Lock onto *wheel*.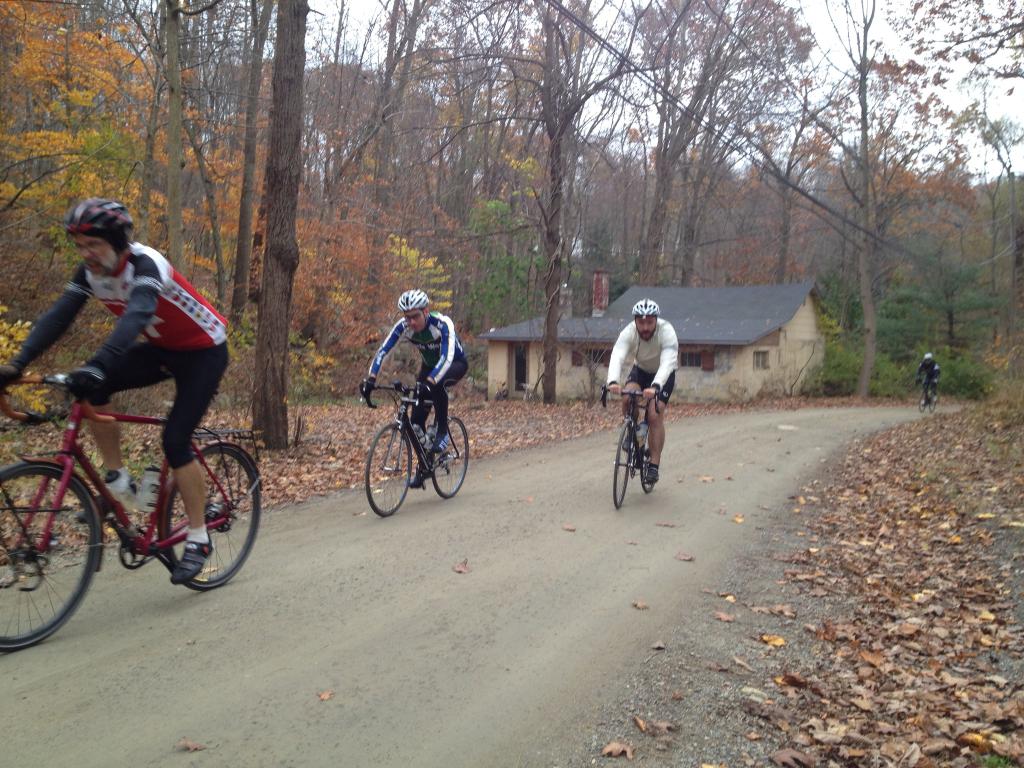
Locked: detection(364, 421, 413, 519).
